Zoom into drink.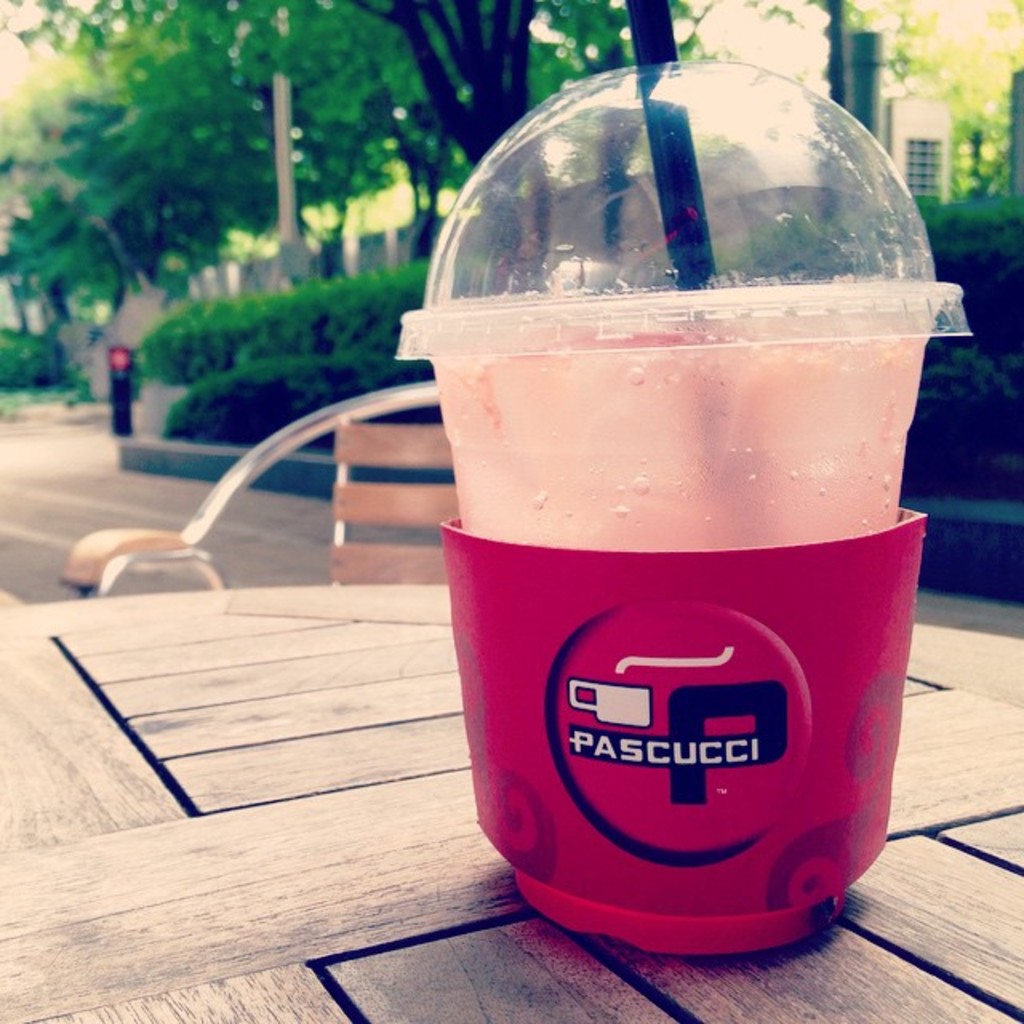
Zoom target: detection(410, 93, 957, 970).
